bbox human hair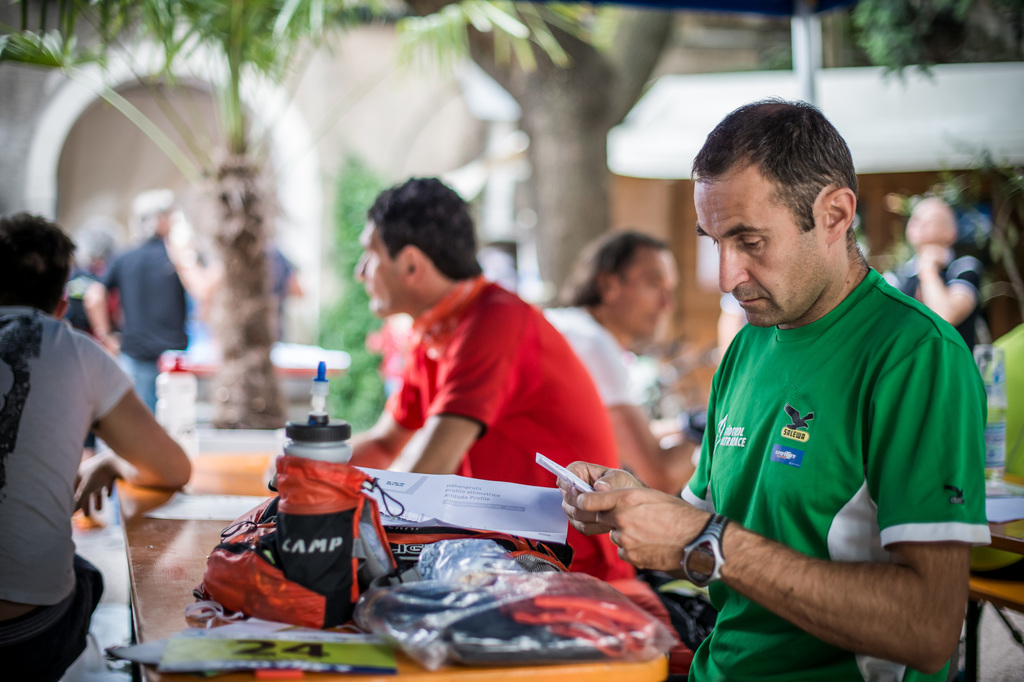
<region>1, 215, 74, 313</region>
